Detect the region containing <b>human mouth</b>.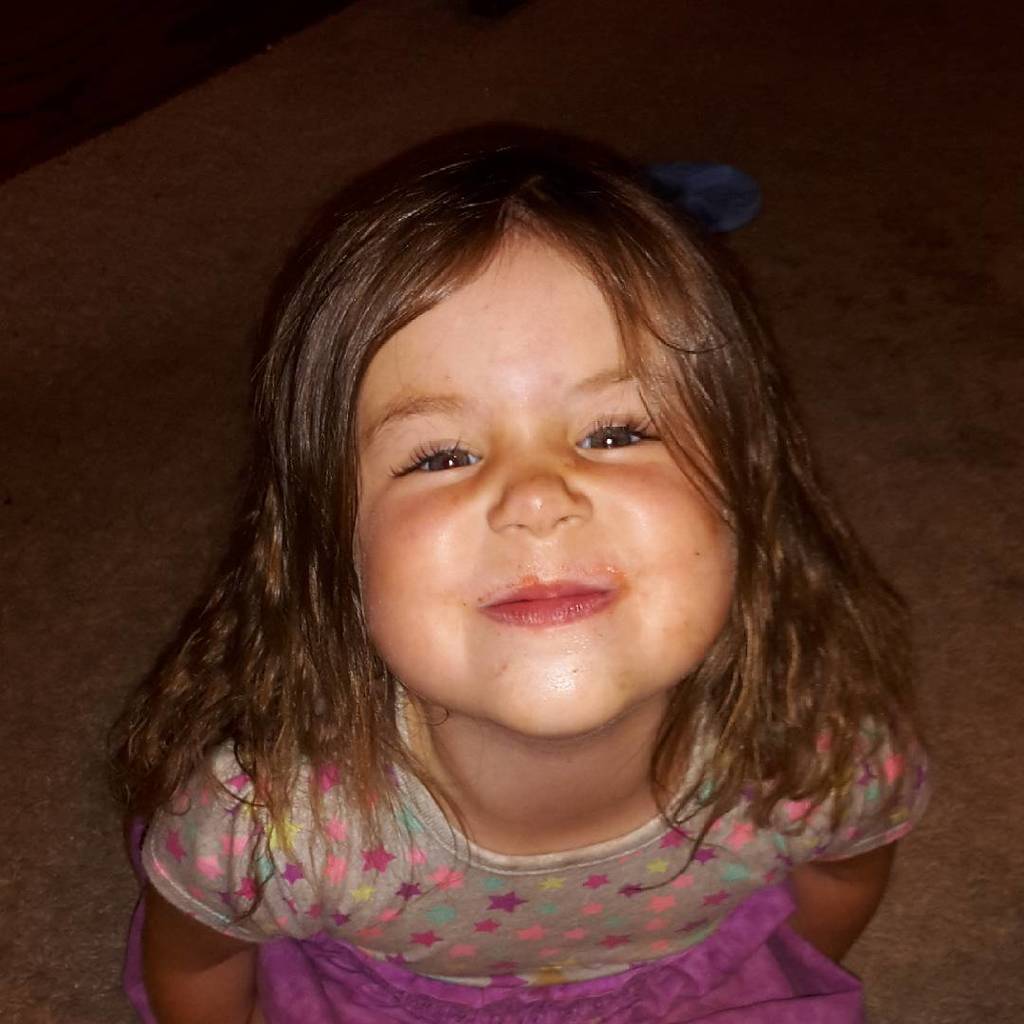
<box>472,562,619,653</box>.
